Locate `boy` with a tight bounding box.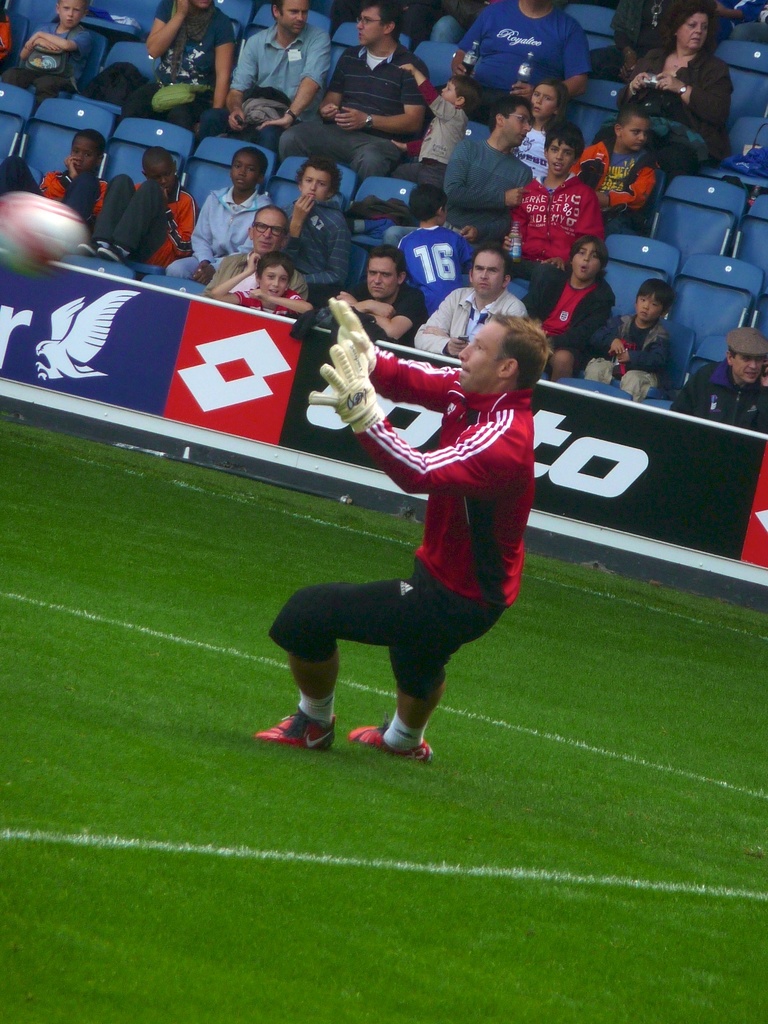
left=393, top=183, right=473, bottom=316.
